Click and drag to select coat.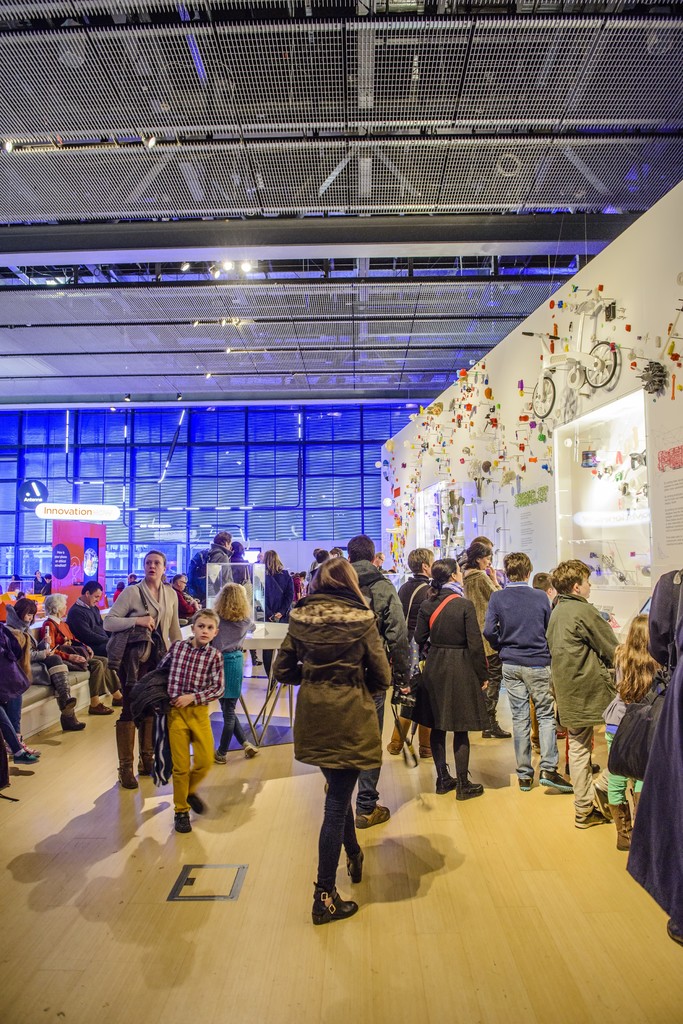
Selection: box=[272, 593, 399, 798].
